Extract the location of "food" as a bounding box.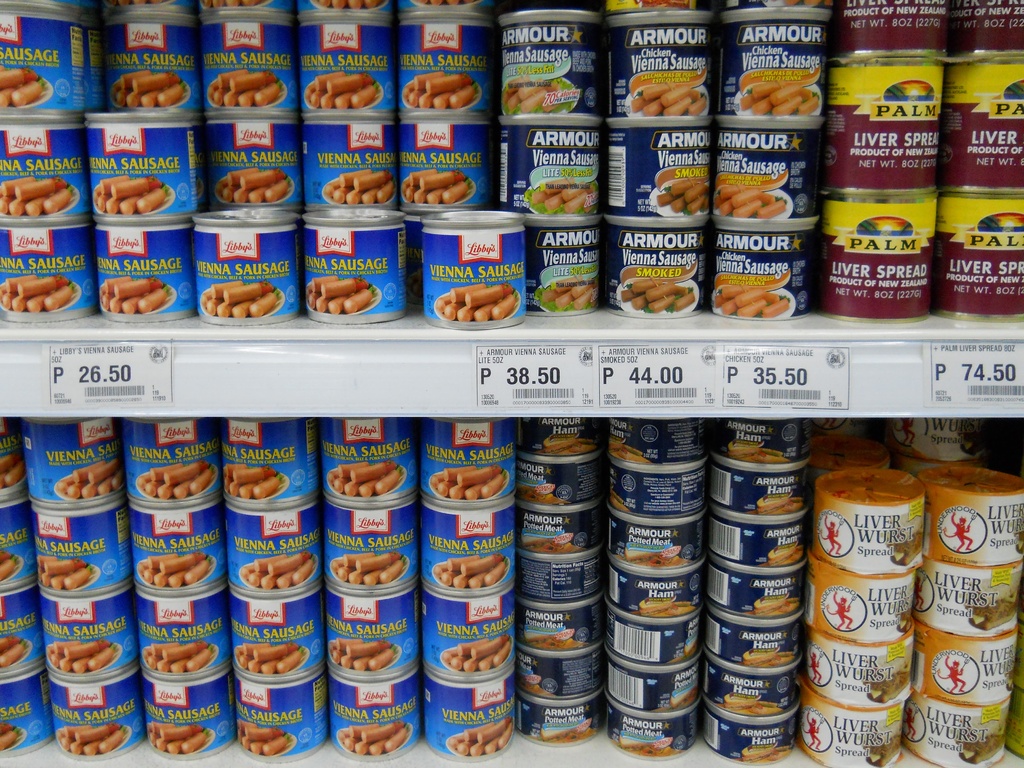
888 514 924 565.
